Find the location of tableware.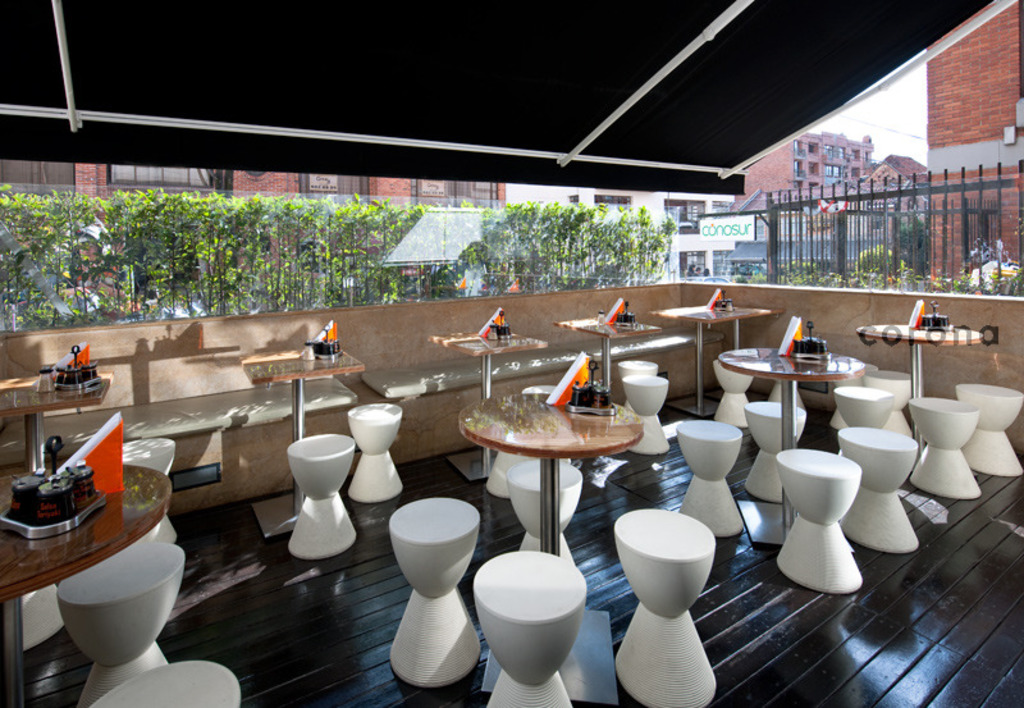
Location: box=[41, 360, 58, 397].
